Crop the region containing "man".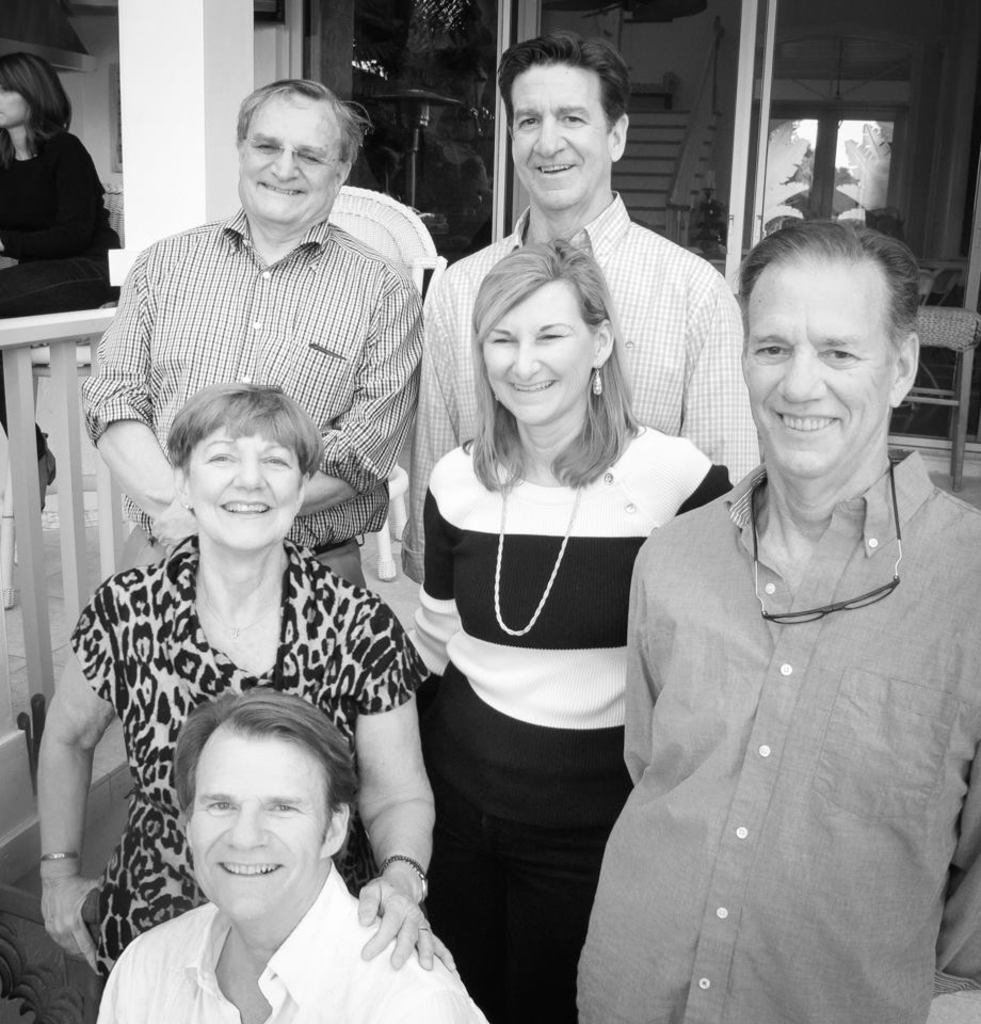
Crop region: 606, 196, 968, 1004.
